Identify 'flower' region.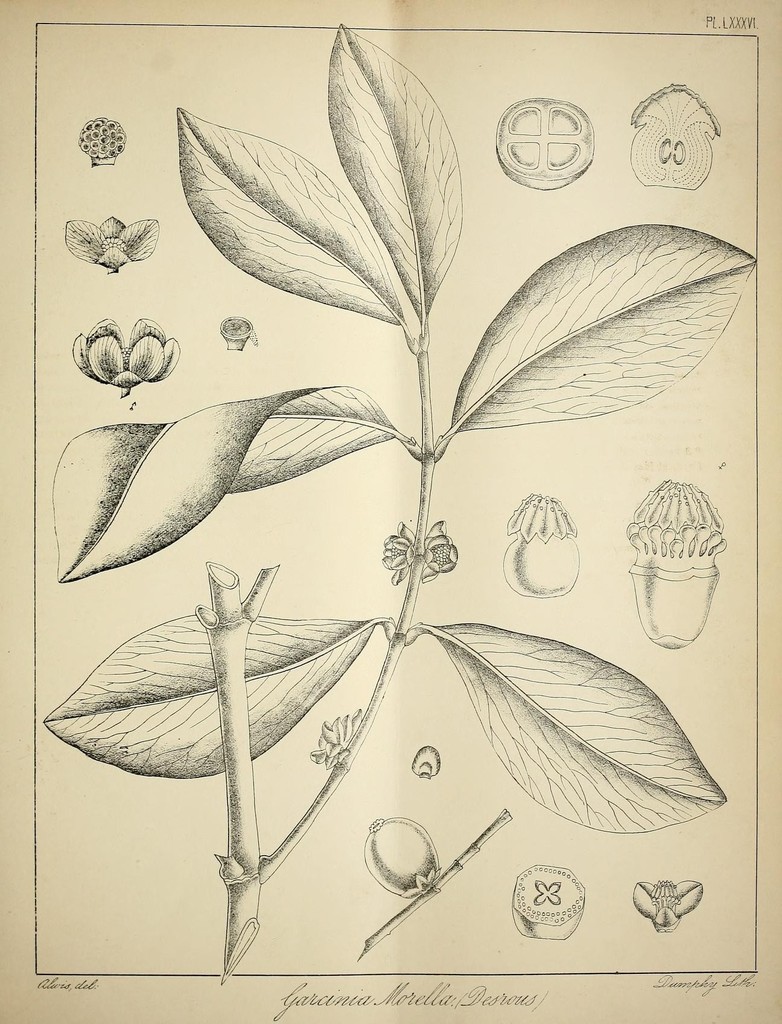
Region: [left=70, top=317, right=182, bottom=399].
